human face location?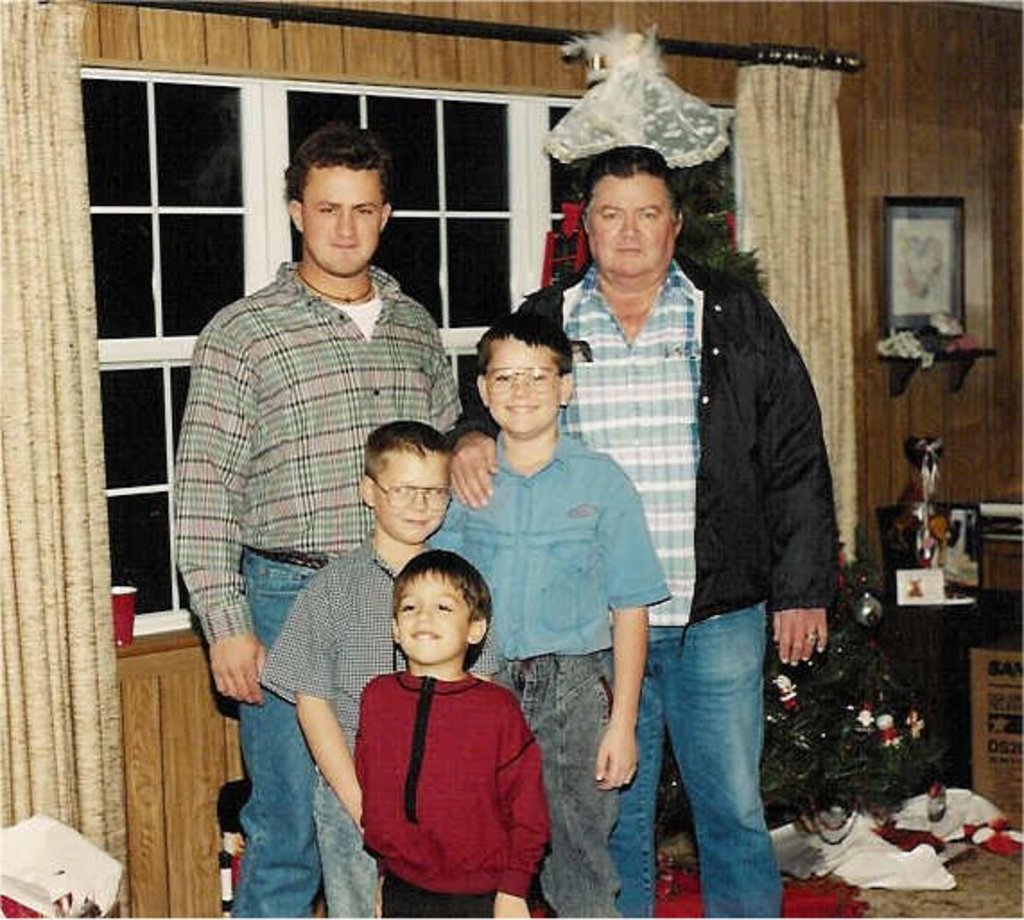
bbox(585, 161, 678, 283)
